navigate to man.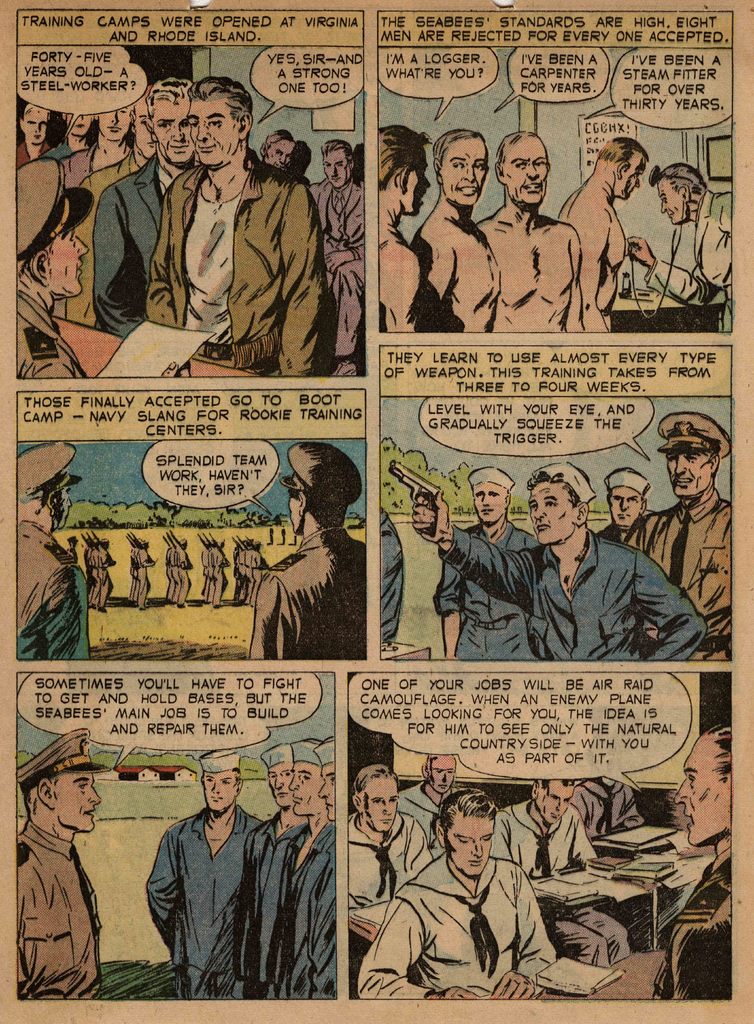
Navigation target: 413, 131, 502, 333.
